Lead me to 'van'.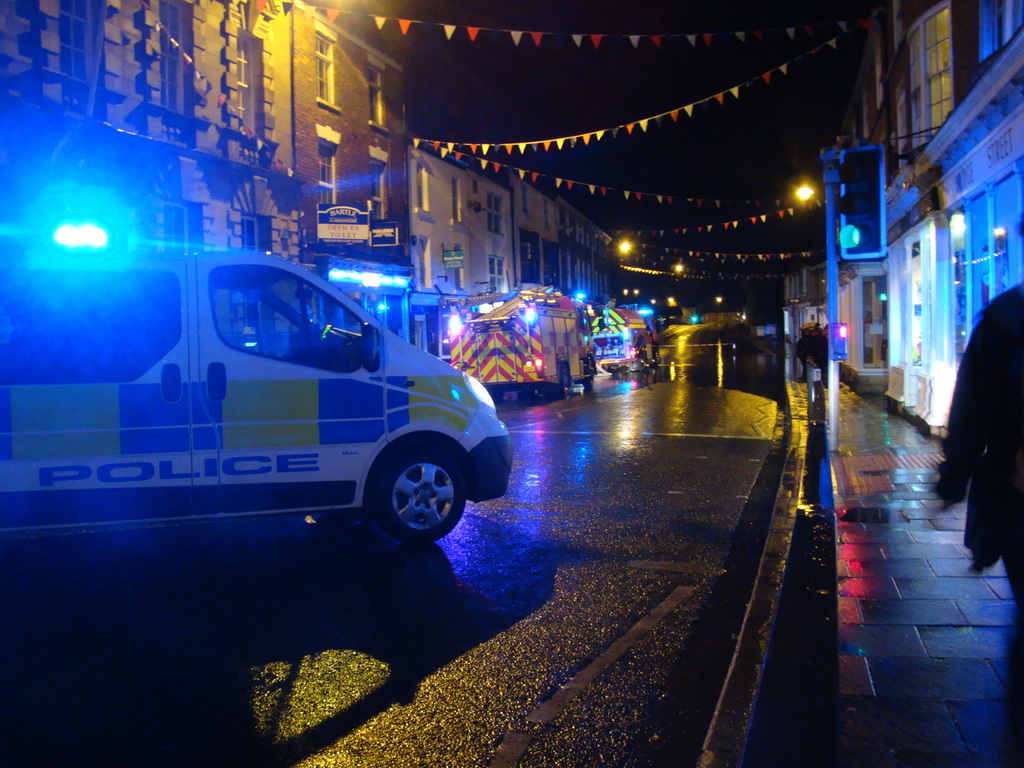
Lead to rect(448, 283, 599, 402).
